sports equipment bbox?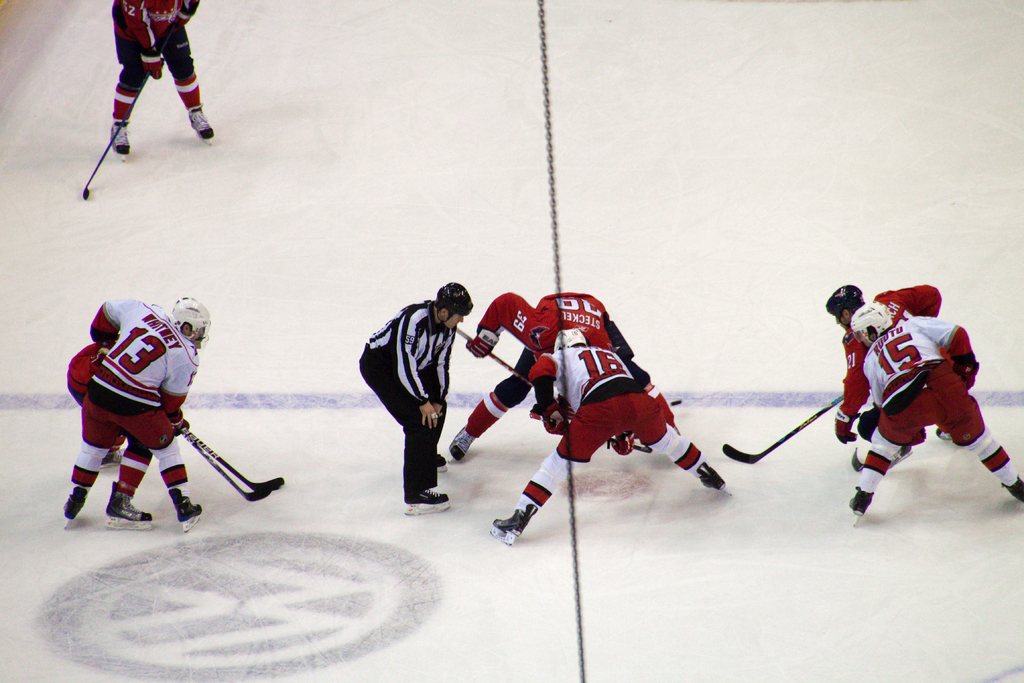
left=723, top=395, right=842, bottom=460
